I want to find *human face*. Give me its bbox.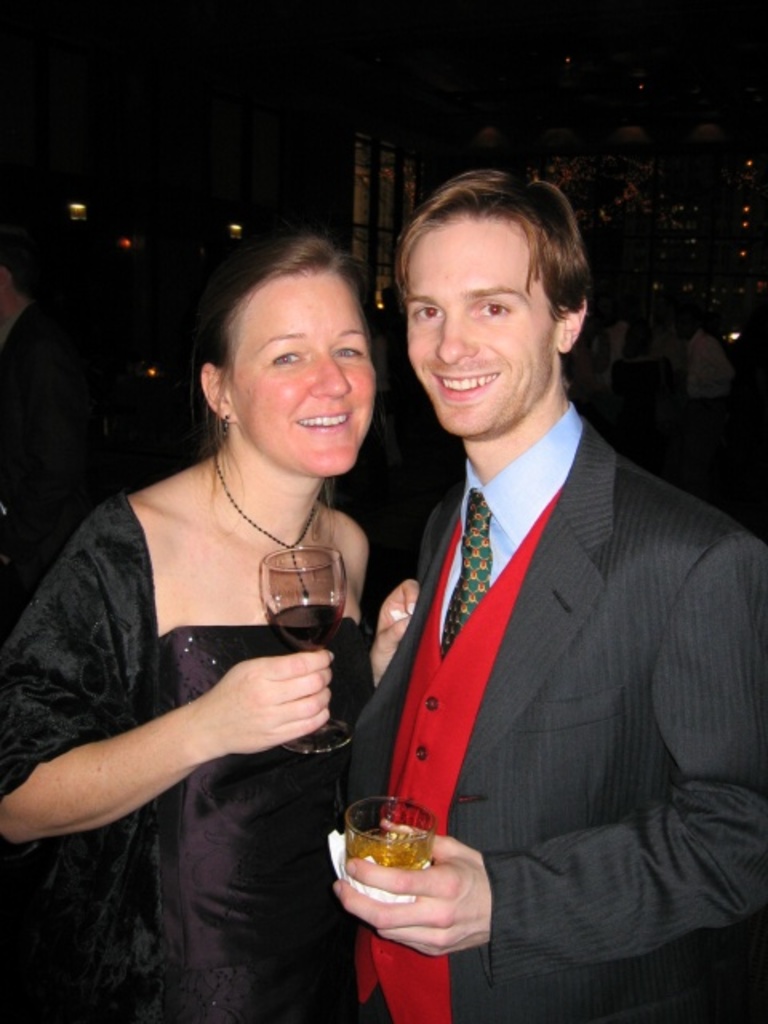
BBox(400, 226, 555, 429).
